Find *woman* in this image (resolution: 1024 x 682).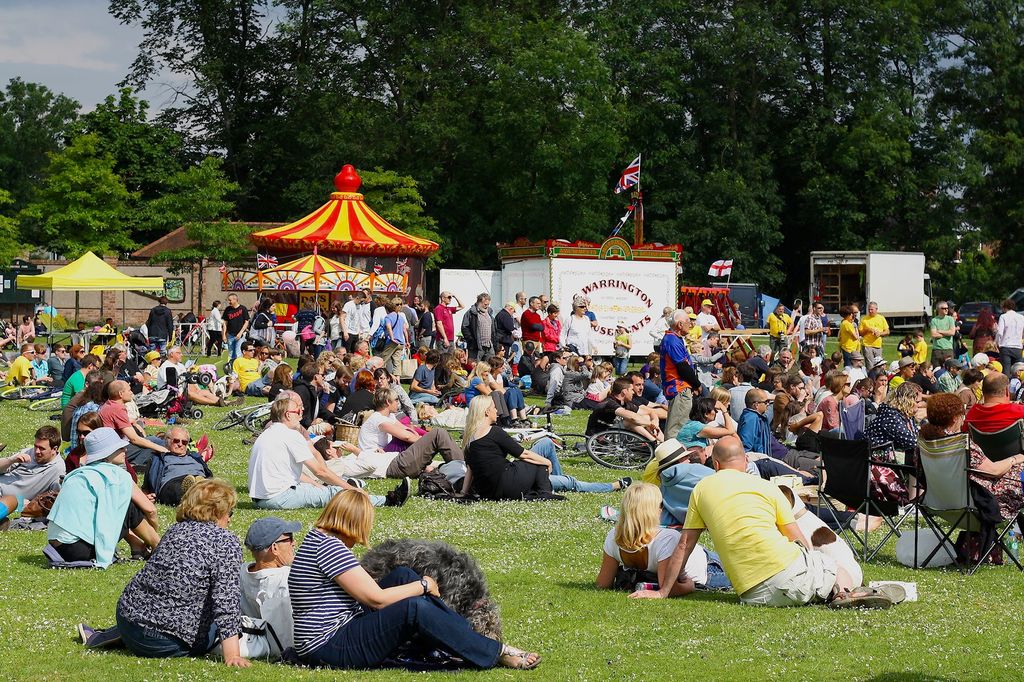
356:389:435:473.
